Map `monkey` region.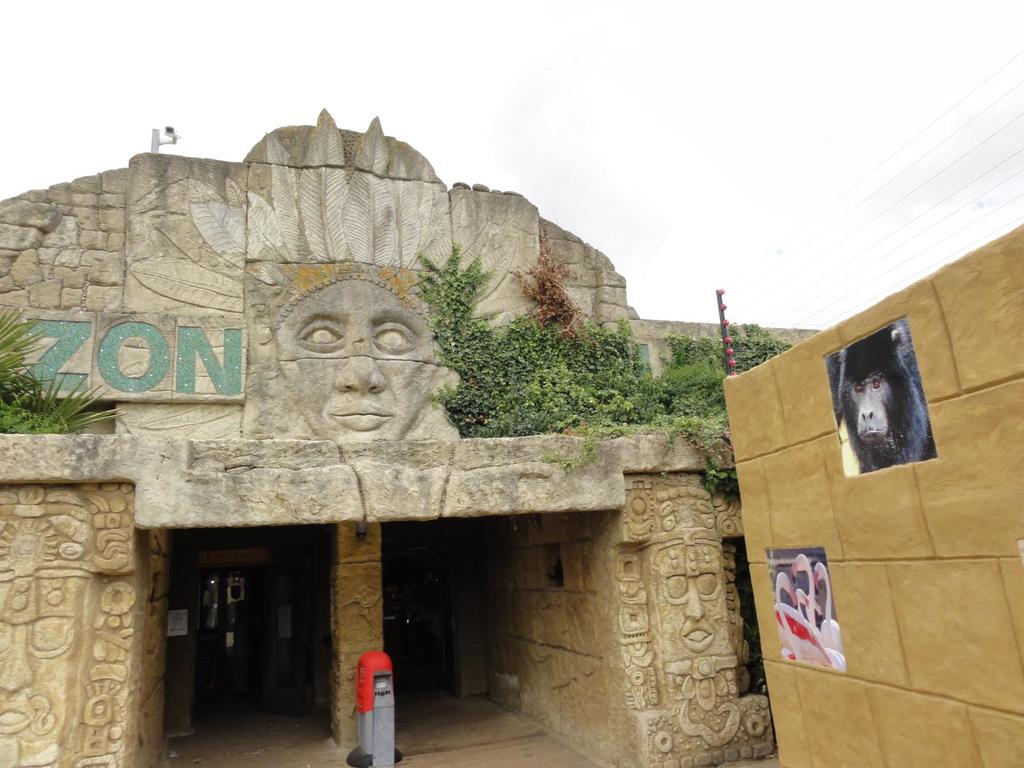
Mapped to region(820, 314, 939, 478).
